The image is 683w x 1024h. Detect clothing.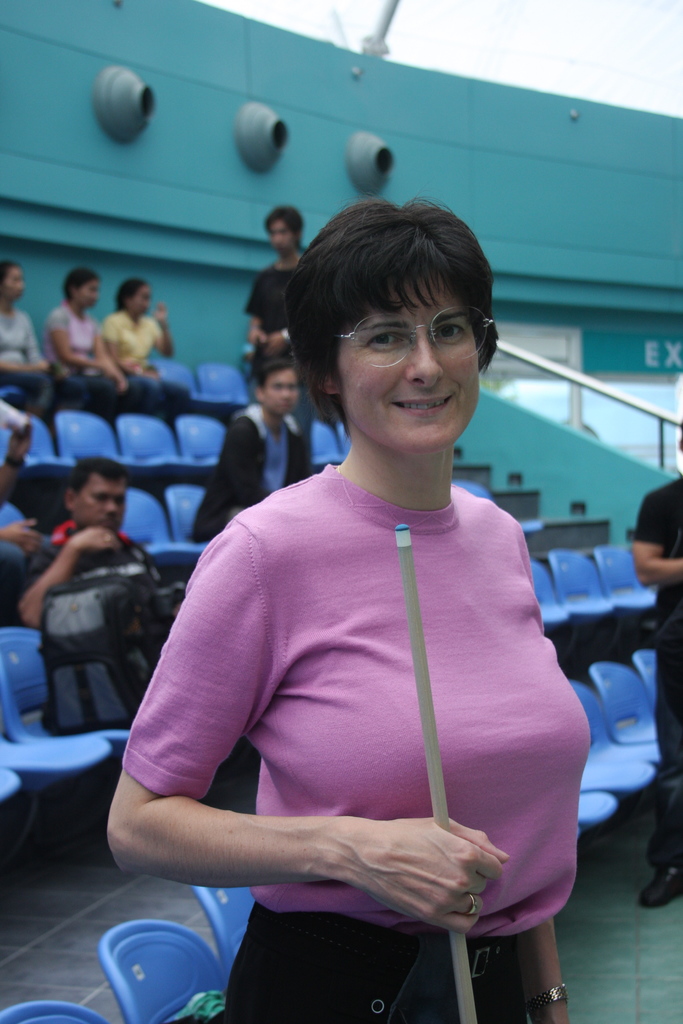
Detection: [40,295,124,419].
